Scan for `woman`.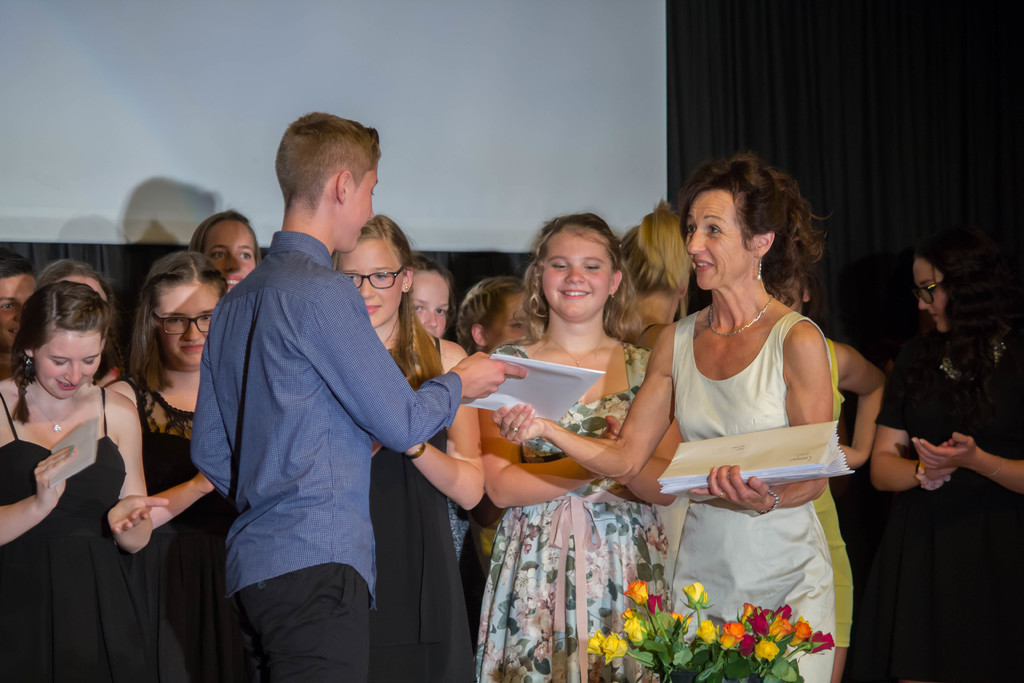
Scan result: Rect(474, 213, 681, 682).
